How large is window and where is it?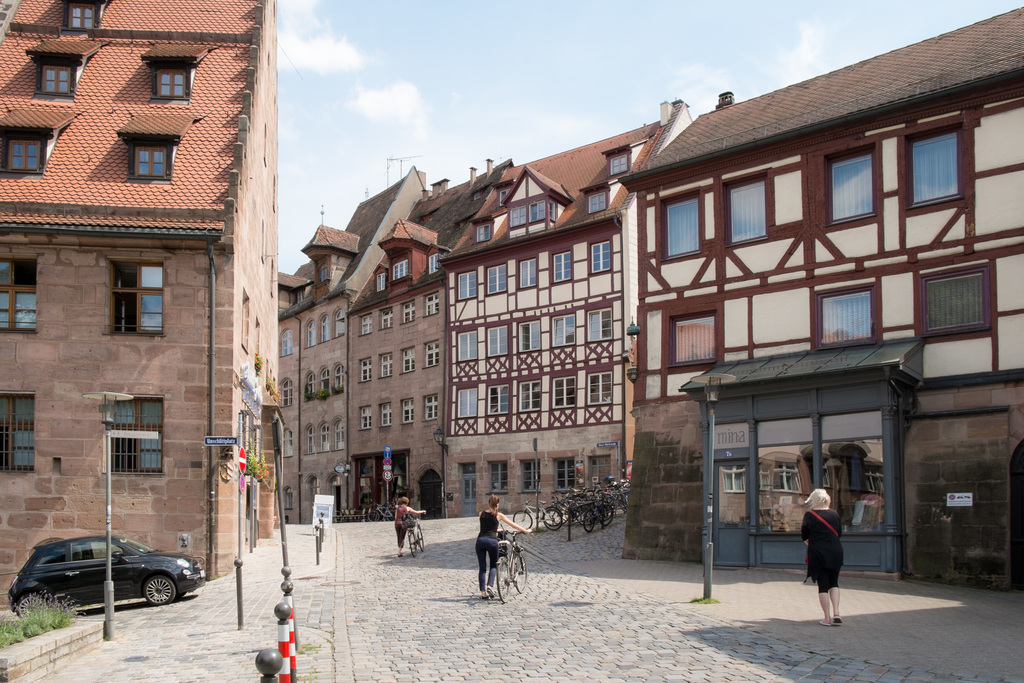
Bounding box: [427,294,437,314].
